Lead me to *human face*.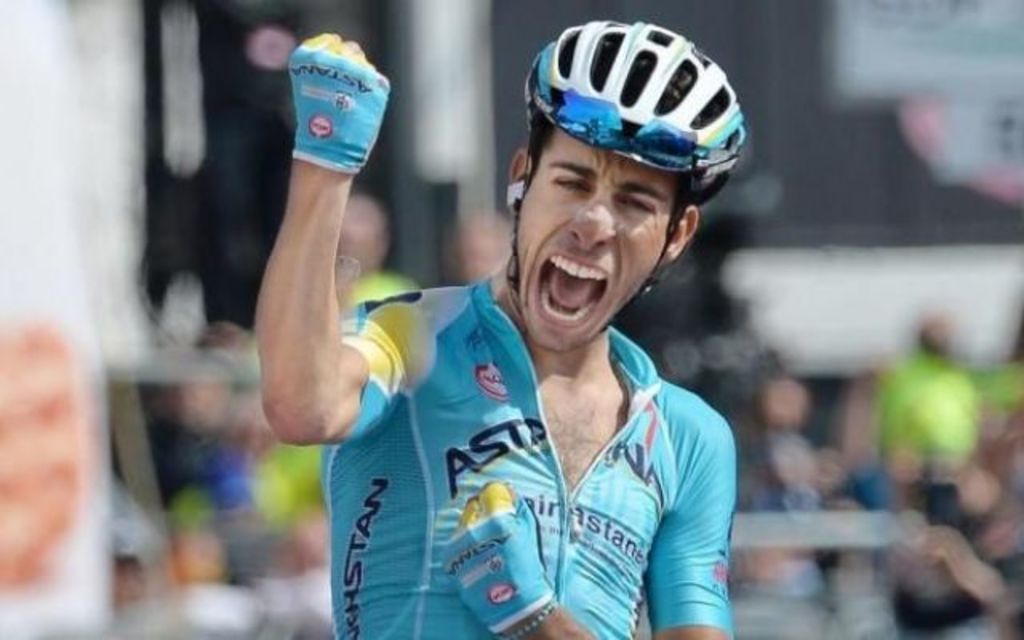
Lead to crop(526, 150, 650, 381).
